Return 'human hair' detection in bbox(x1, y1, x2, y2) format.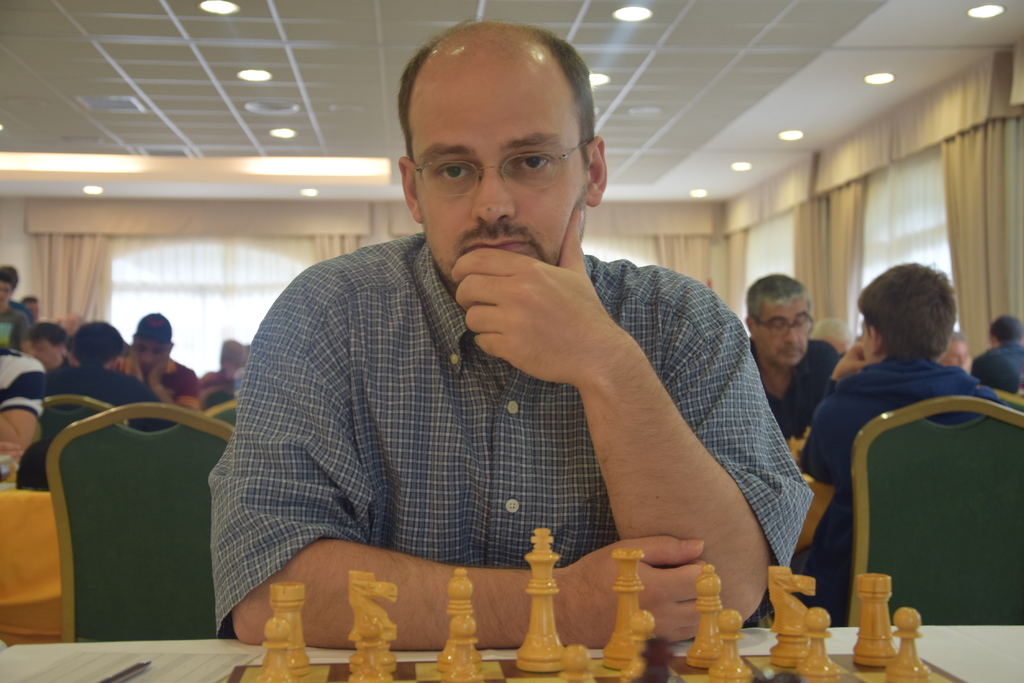
bbox(748, 273, 808, 328).
